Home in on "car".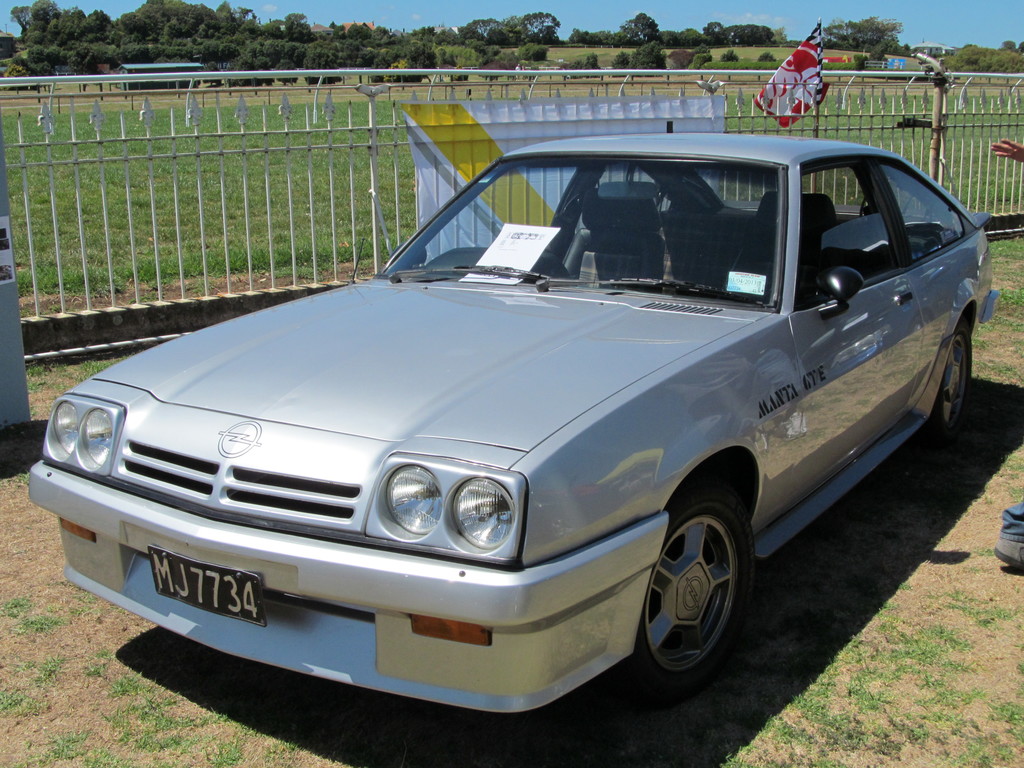
Homed in at <box>24,134,996,709</box>.
